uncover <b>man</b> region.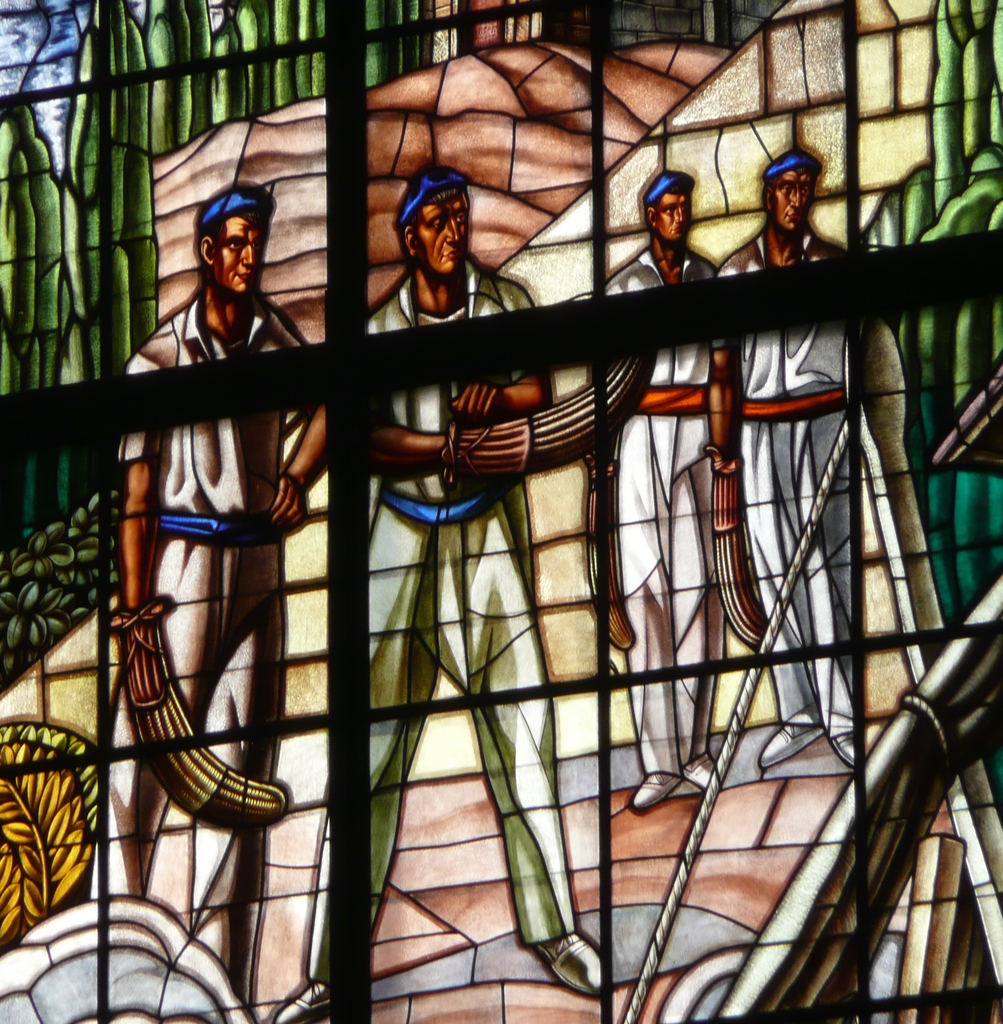
Uncovered: [left=720, top=140, right=876, bottom=767].
